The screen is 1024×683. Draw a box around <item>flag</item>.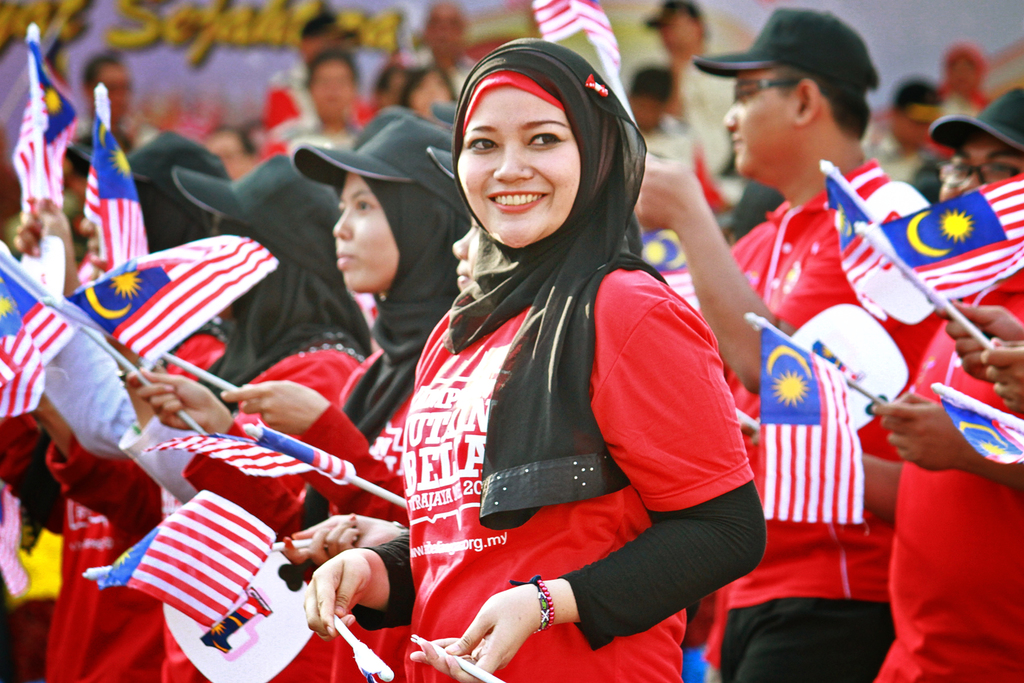
[0,280,50,410].
